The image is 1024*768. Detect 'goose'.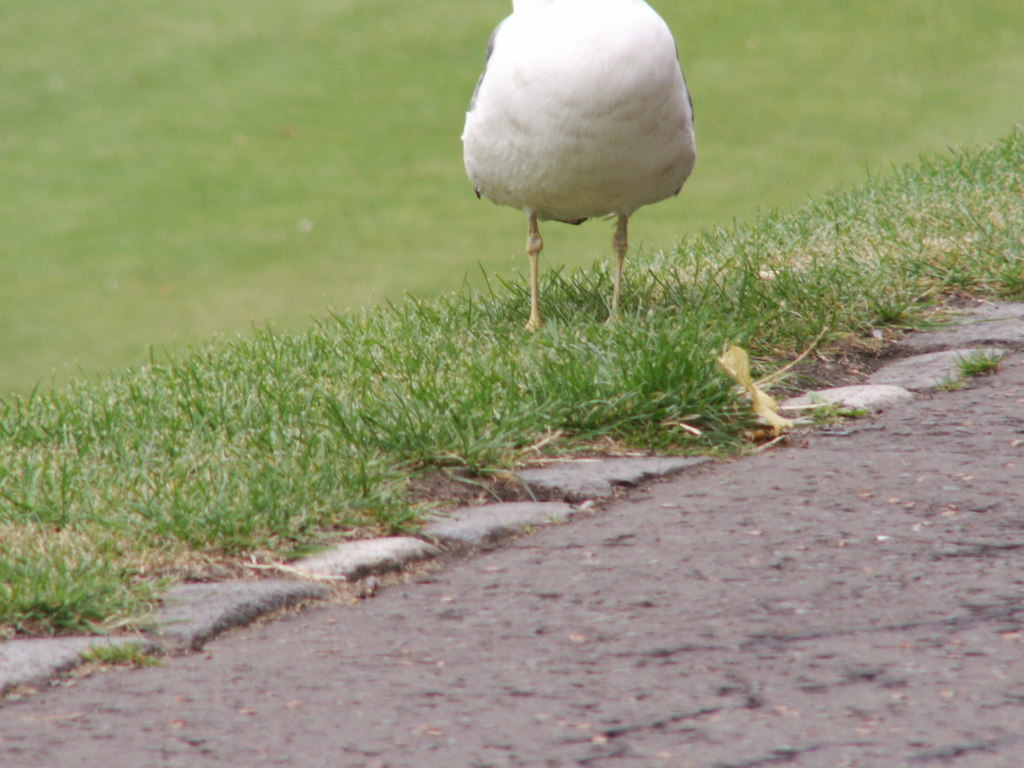
Detection: select_region(466, 0, 694, 333).
